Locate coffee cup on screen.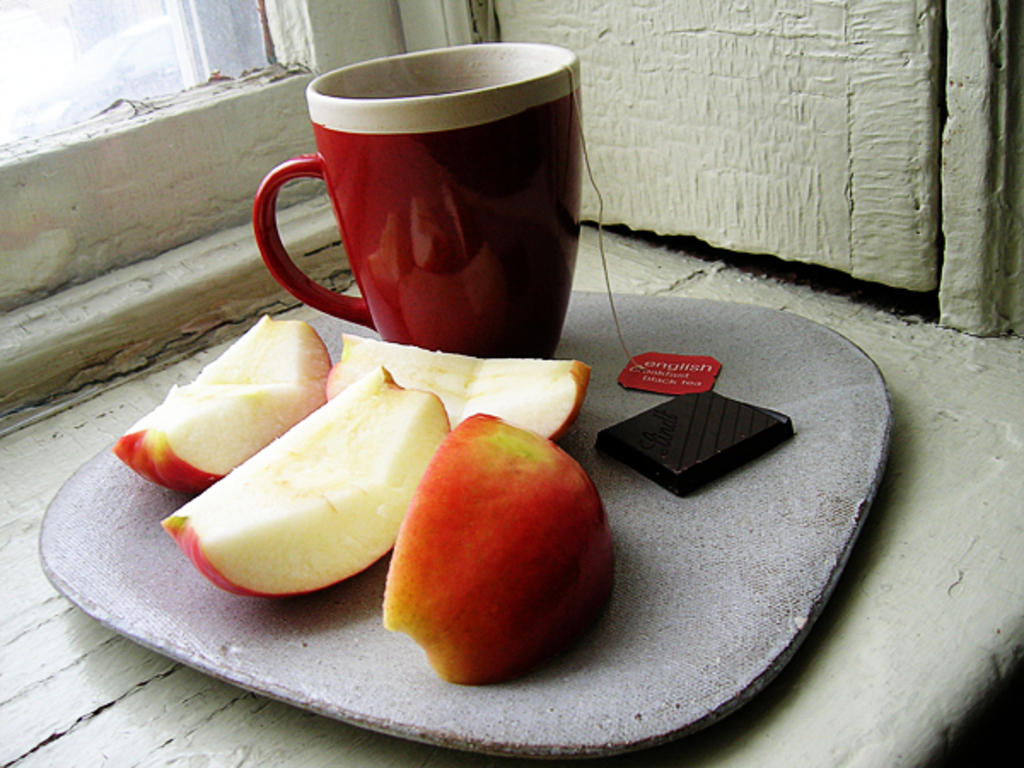
On screen at l=247, t=38, r=580, b=355.
